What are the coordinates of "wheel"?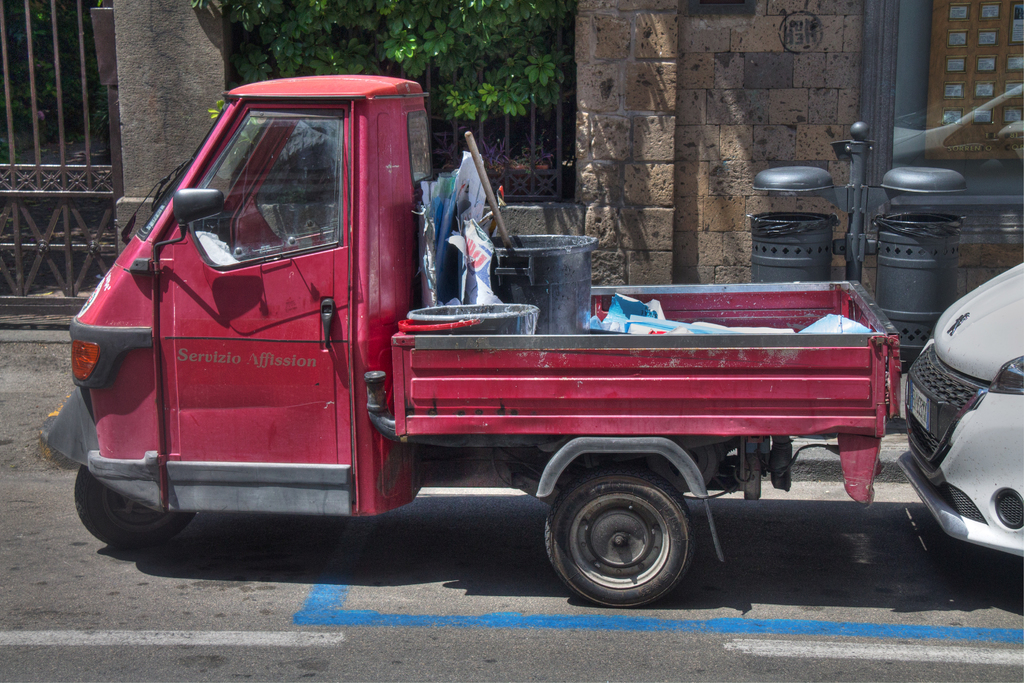
[x1=534, y1=478, x2=722, y2=593].
